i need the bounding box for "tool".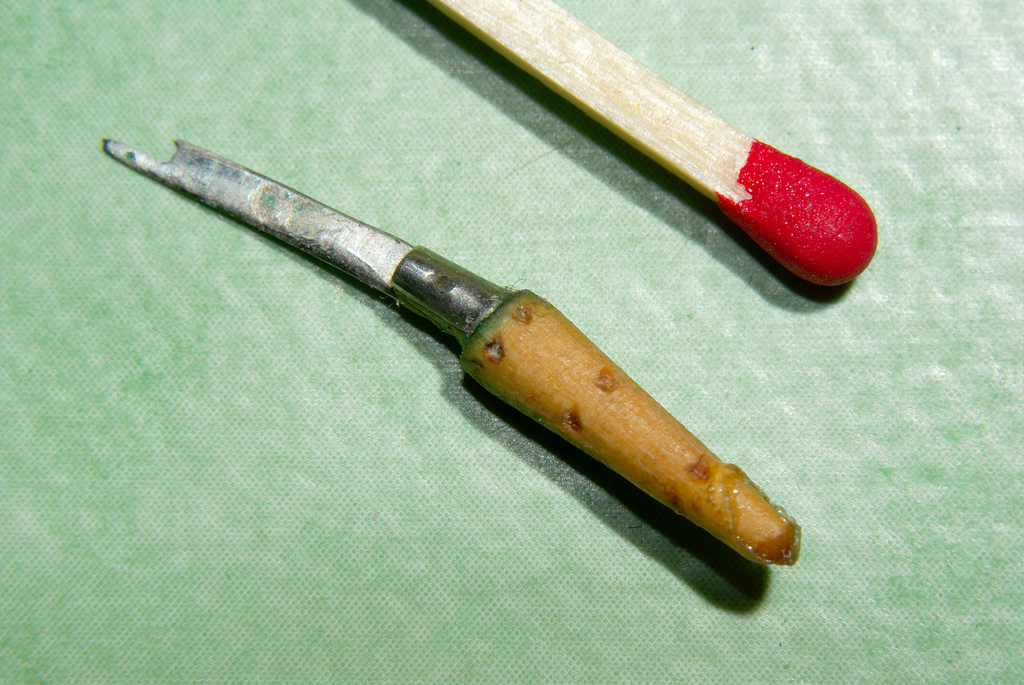
Here it is: (x1=131, y1=132, x2=796, y2=592).
